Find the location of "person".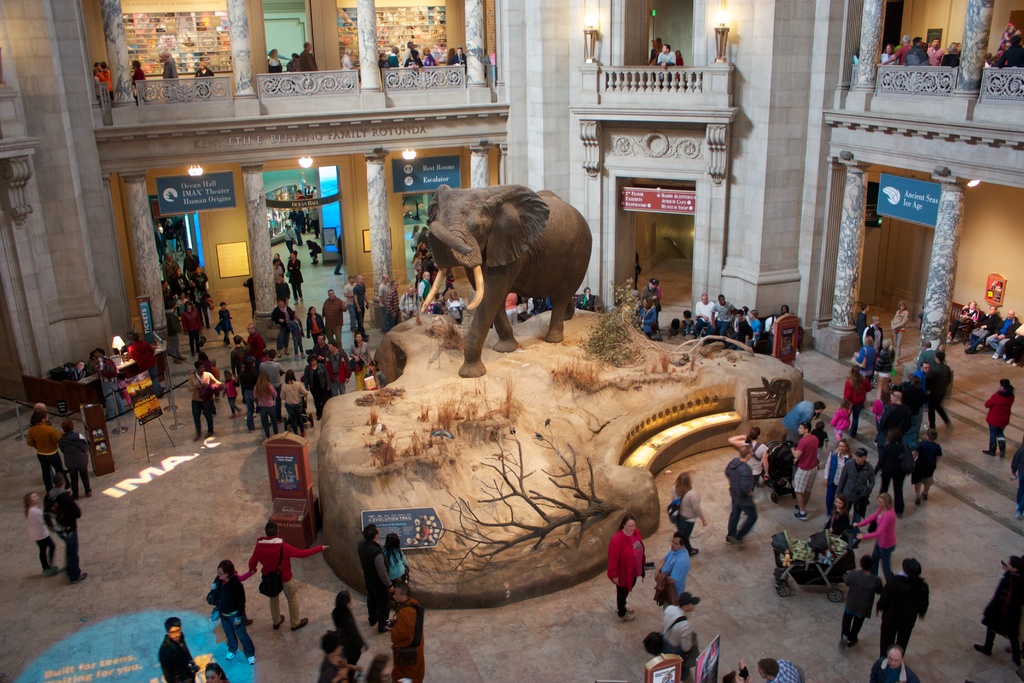
Location: bbox(880, 37, 910, 64).
